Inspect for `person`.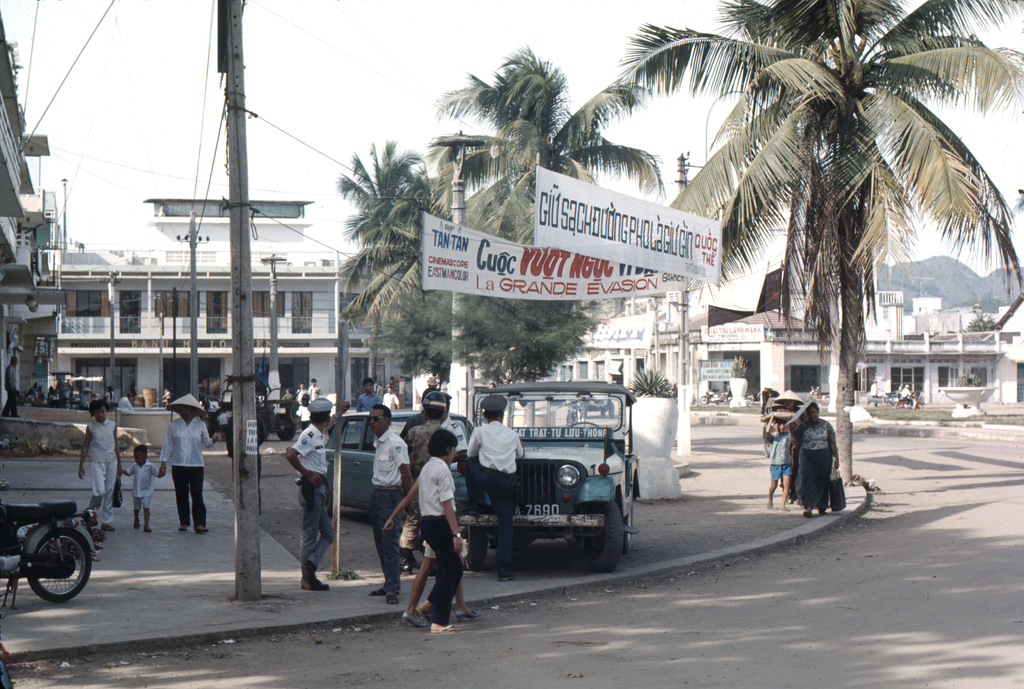
Inspection: box(463, 394, 524, 566).
